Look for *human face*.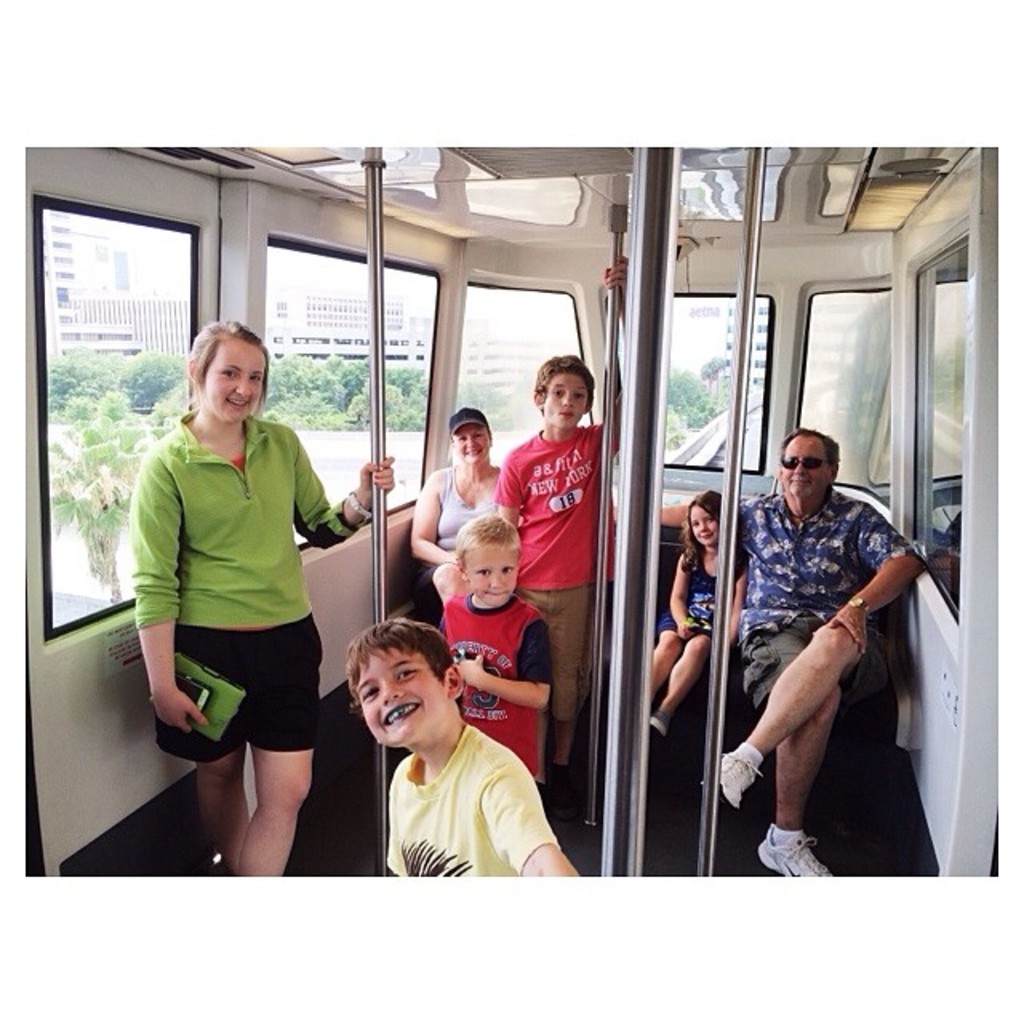
Found: rect(365, 648, 442, 747).
